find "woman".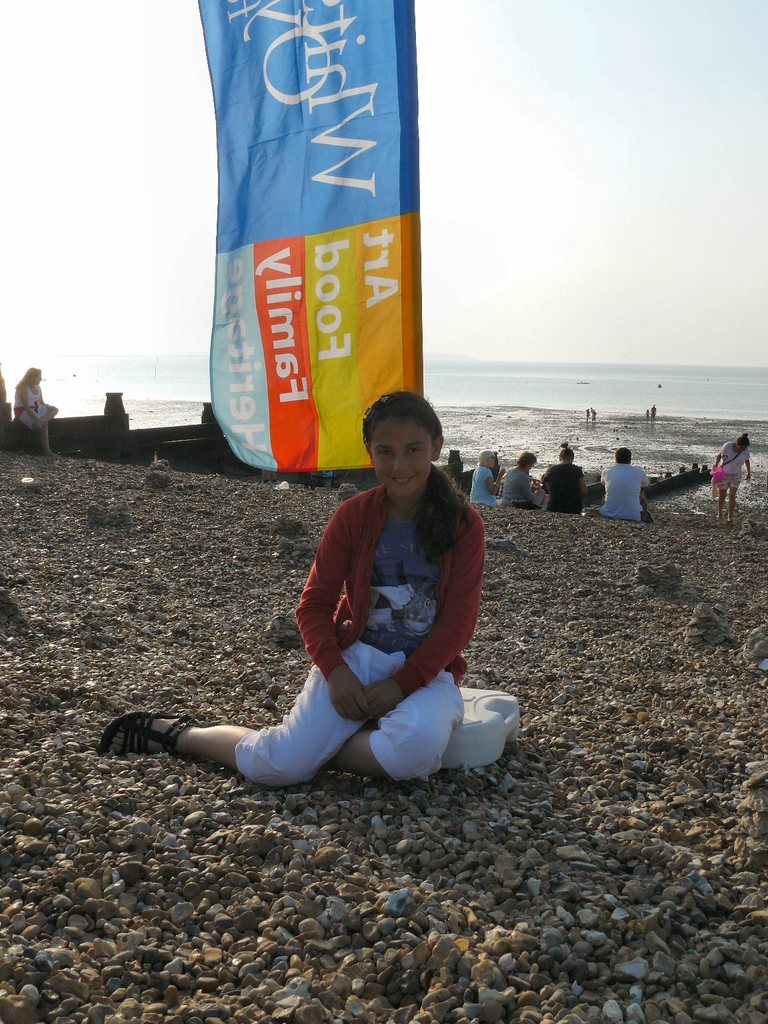
region(468, 447, 501, 504).
